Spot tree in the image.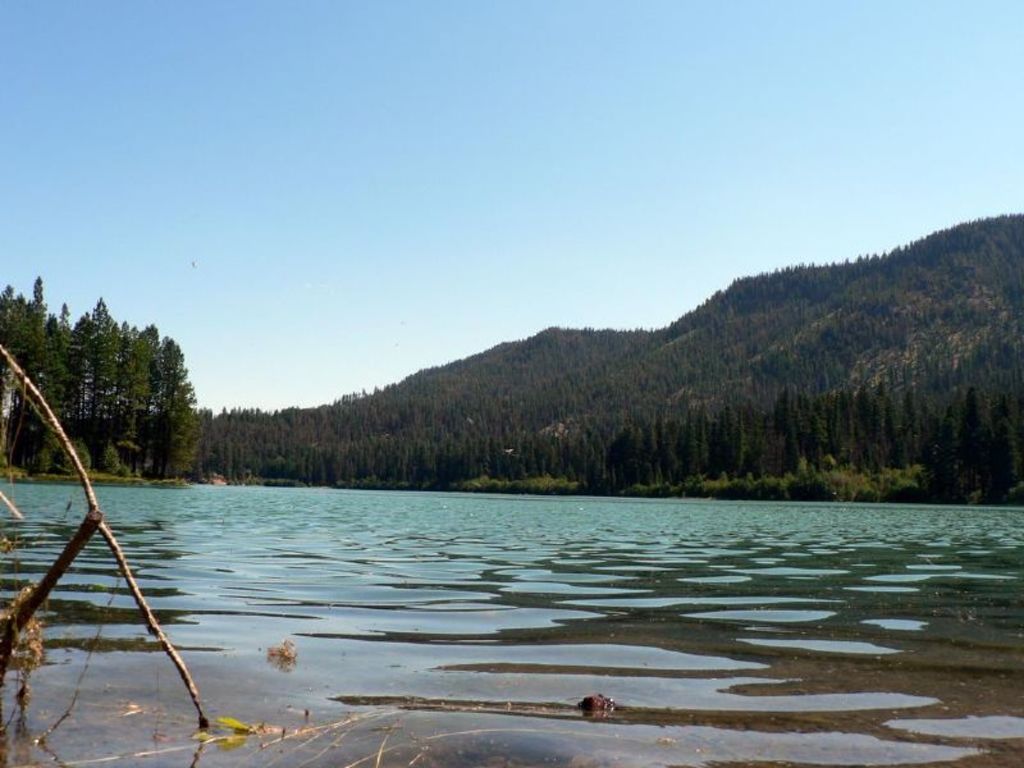
tree found at BBox(150, 339, 197, 457).
